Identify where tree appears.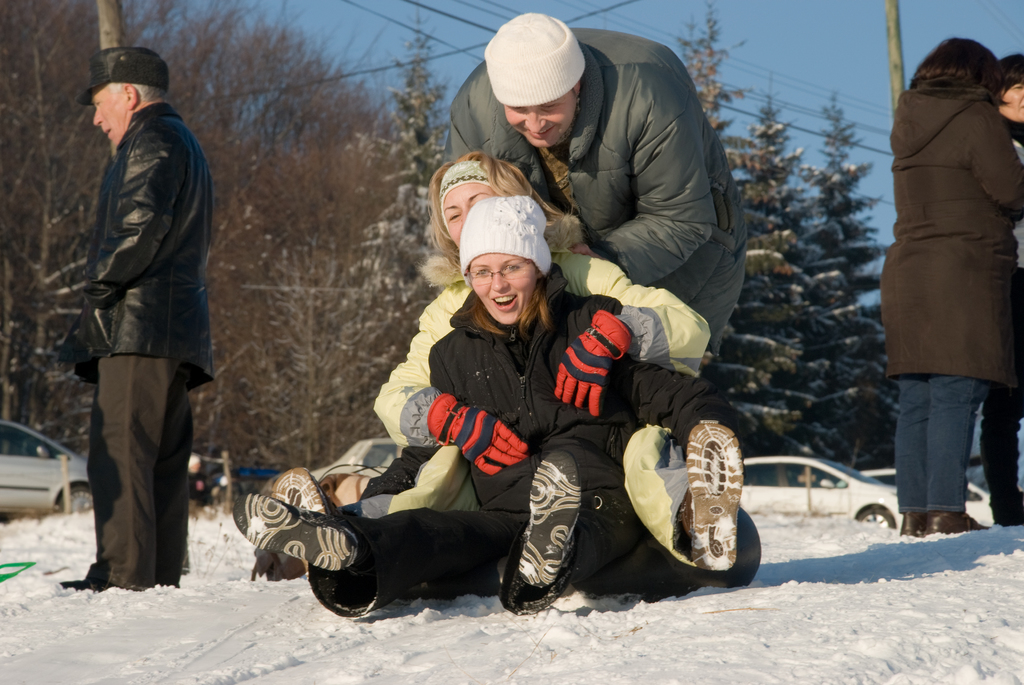
Appears at (868, 148, 902, 494).
